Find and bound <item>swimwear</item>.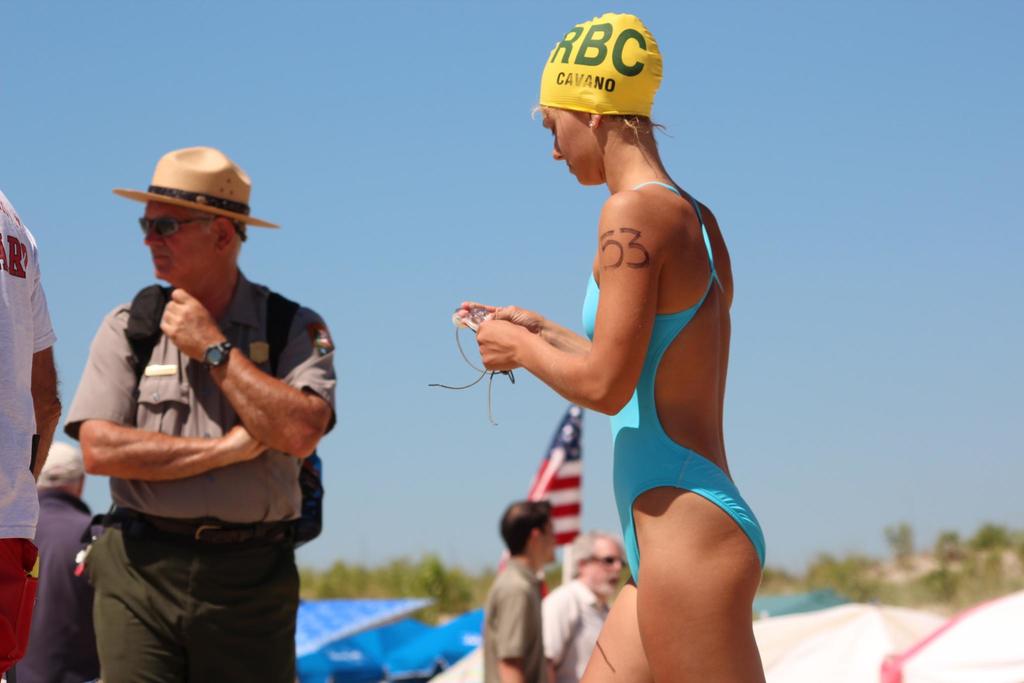
Bound: box=[597, 172, 774, 588].
